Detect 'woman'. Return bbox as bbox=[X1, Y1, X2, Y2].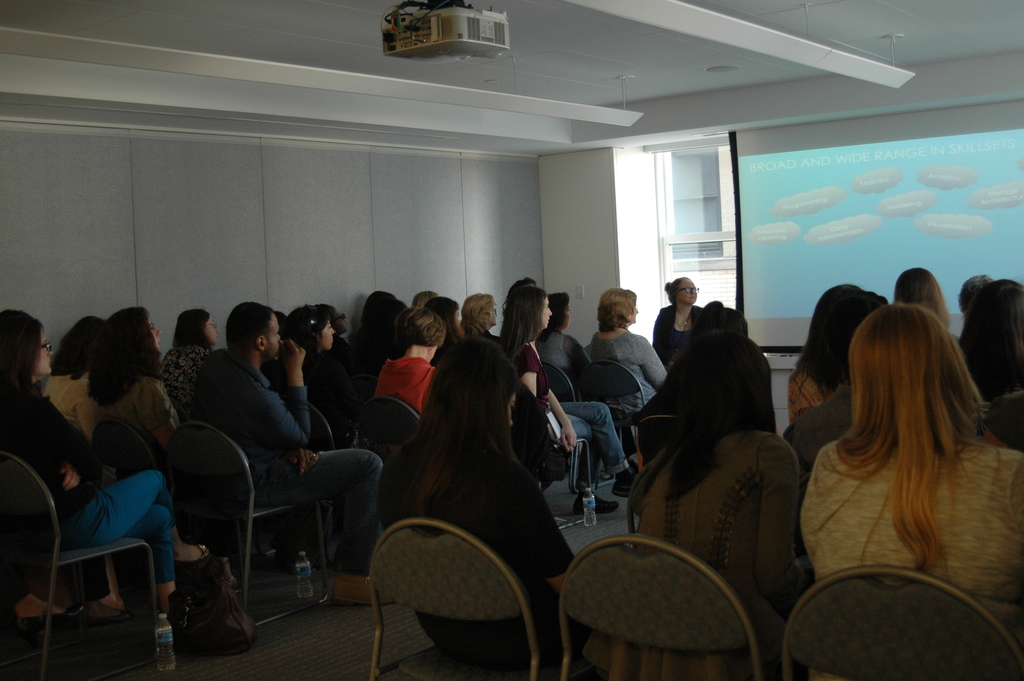
bbox=[273, 302, 359, 429].
